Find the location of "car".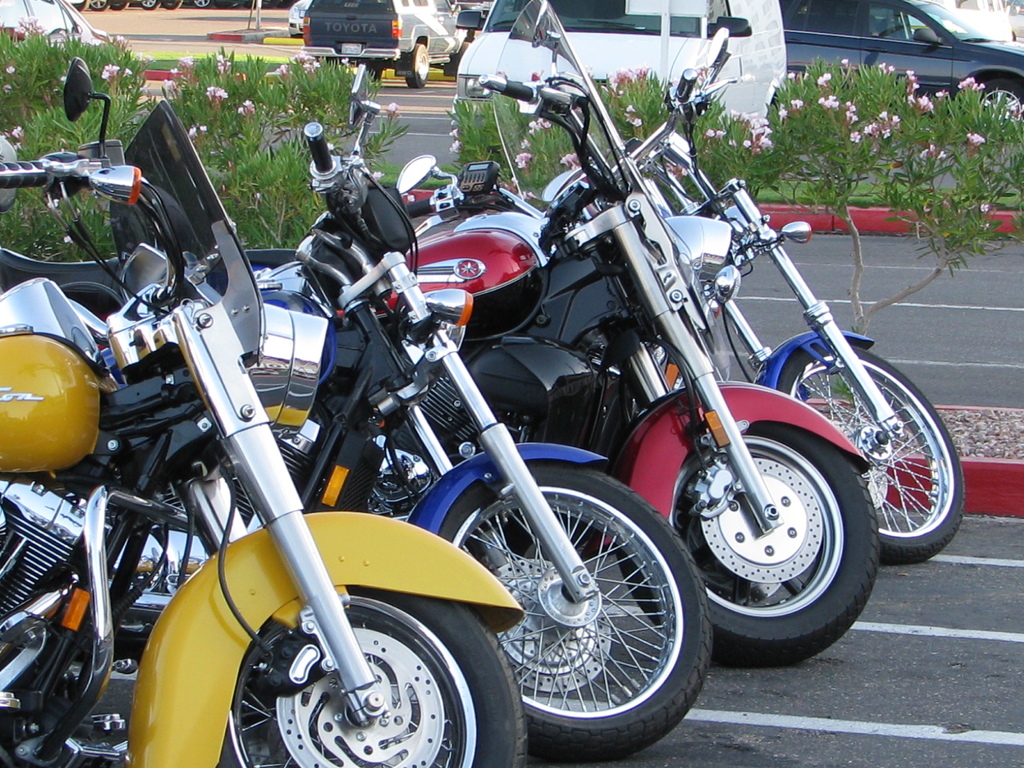
Location: detection(776, 0, 1023, 124).
